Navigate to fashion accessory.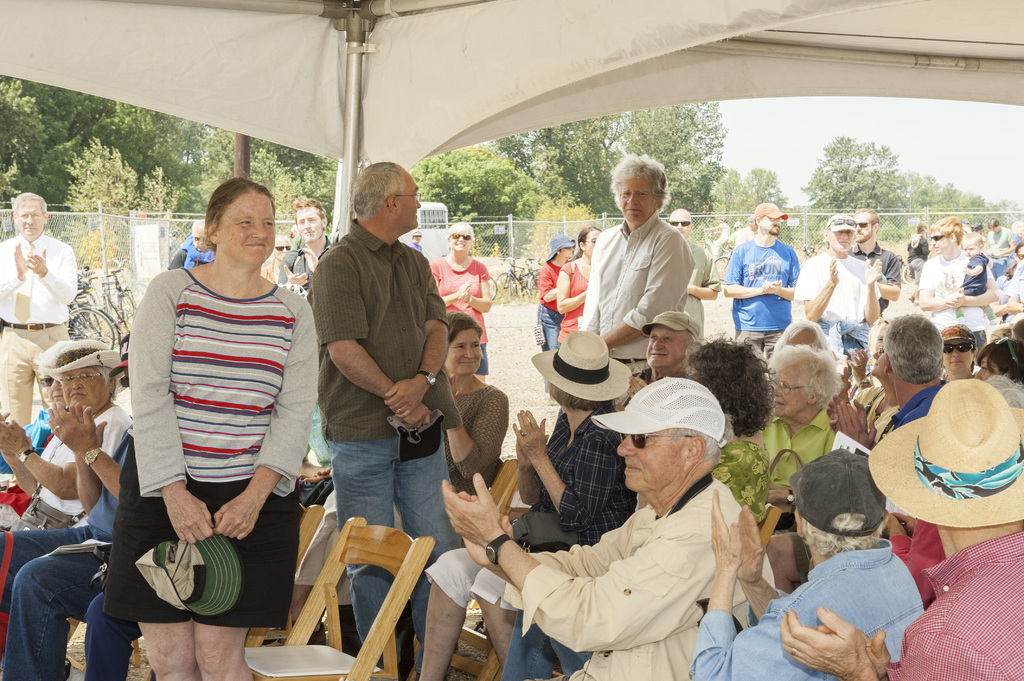
Navigation target: crop(938, 321, 977, 342).
